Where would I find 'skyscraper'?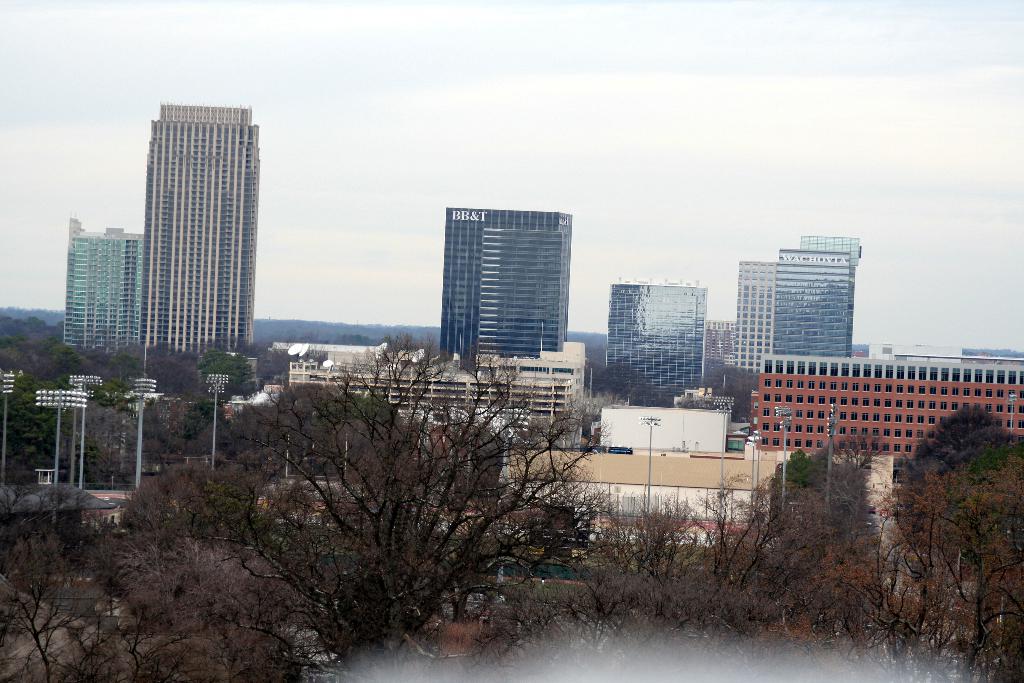
At [607, 280, 707, 403].
